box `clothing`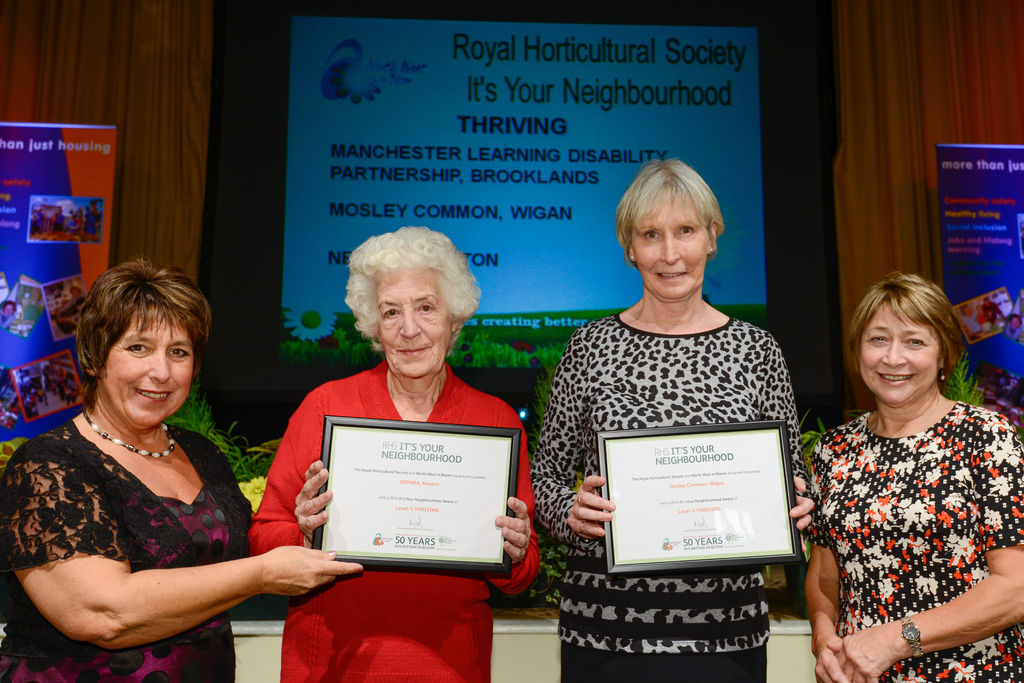
806, 408, 1023, 682
